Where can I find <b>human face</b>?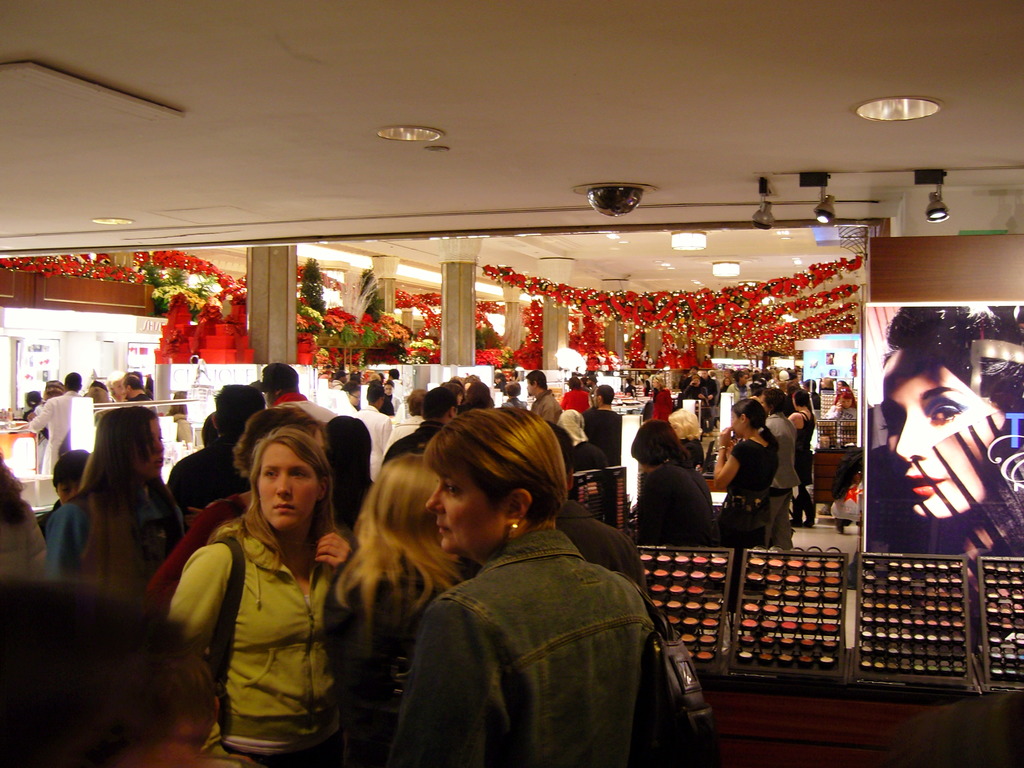
You can find it at 883 347 1002 522.
